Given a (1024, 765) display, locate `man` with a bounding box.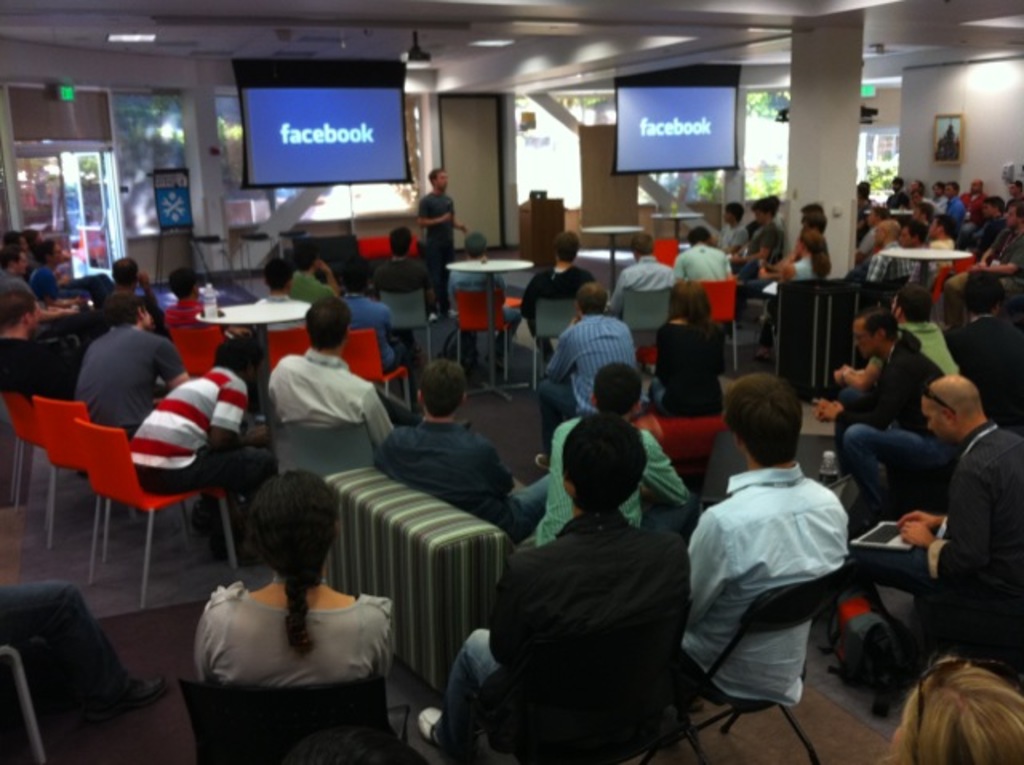
Located: 957 202 1022 274.
